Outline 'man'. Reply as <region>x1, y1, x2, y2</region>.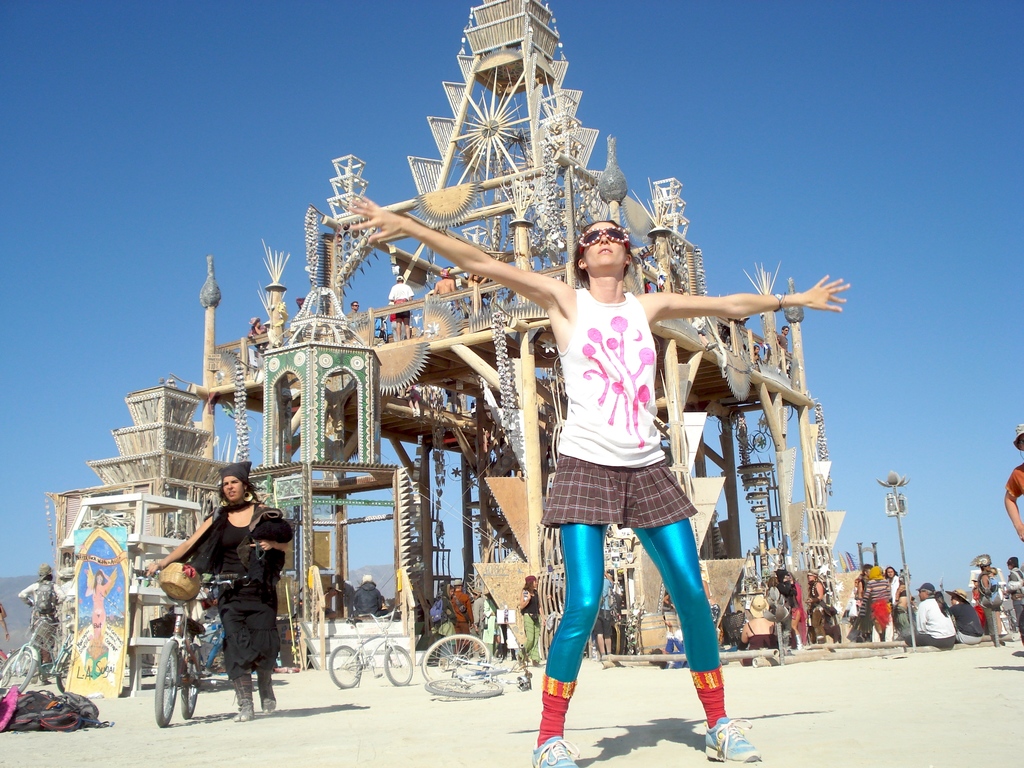
<region>452, 580, 474, 654</region>.
